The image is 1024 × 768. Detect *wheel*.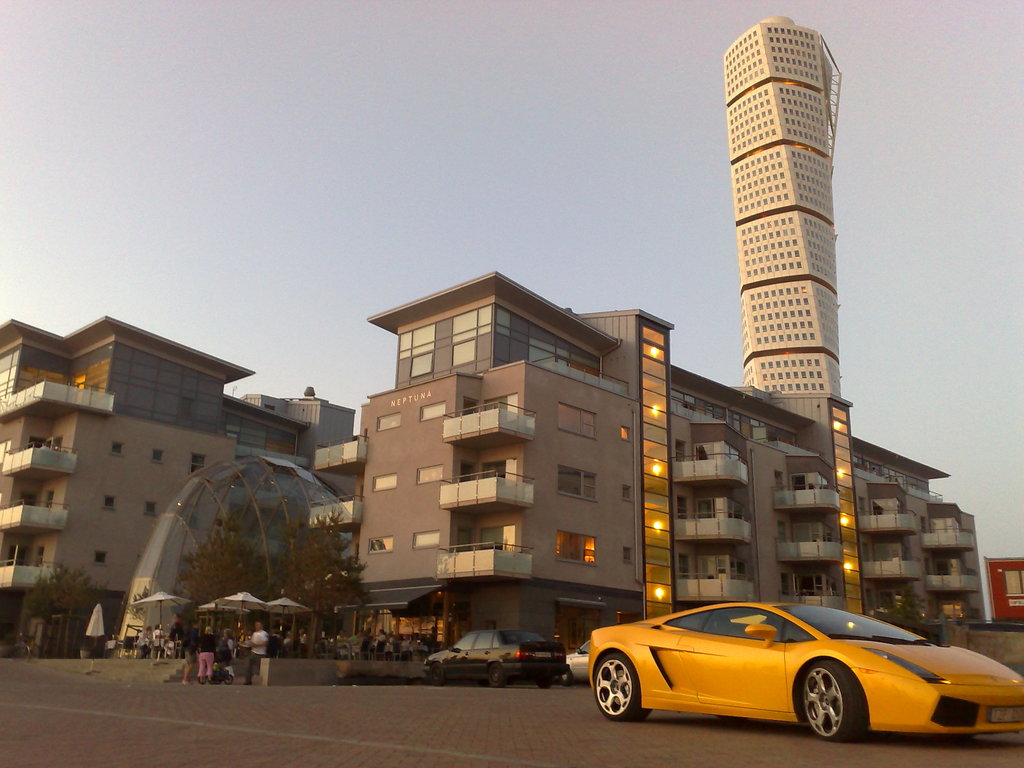
Detection: bbox(223, 675, 234, 685).
